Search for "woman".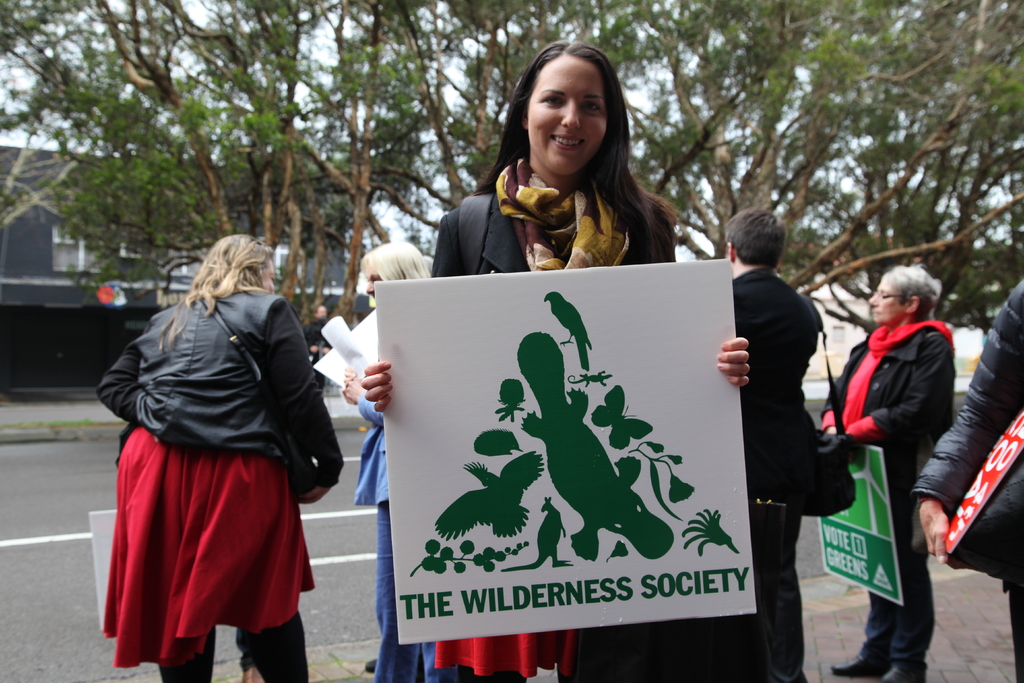
Found at 362, 40, 753, 682.
